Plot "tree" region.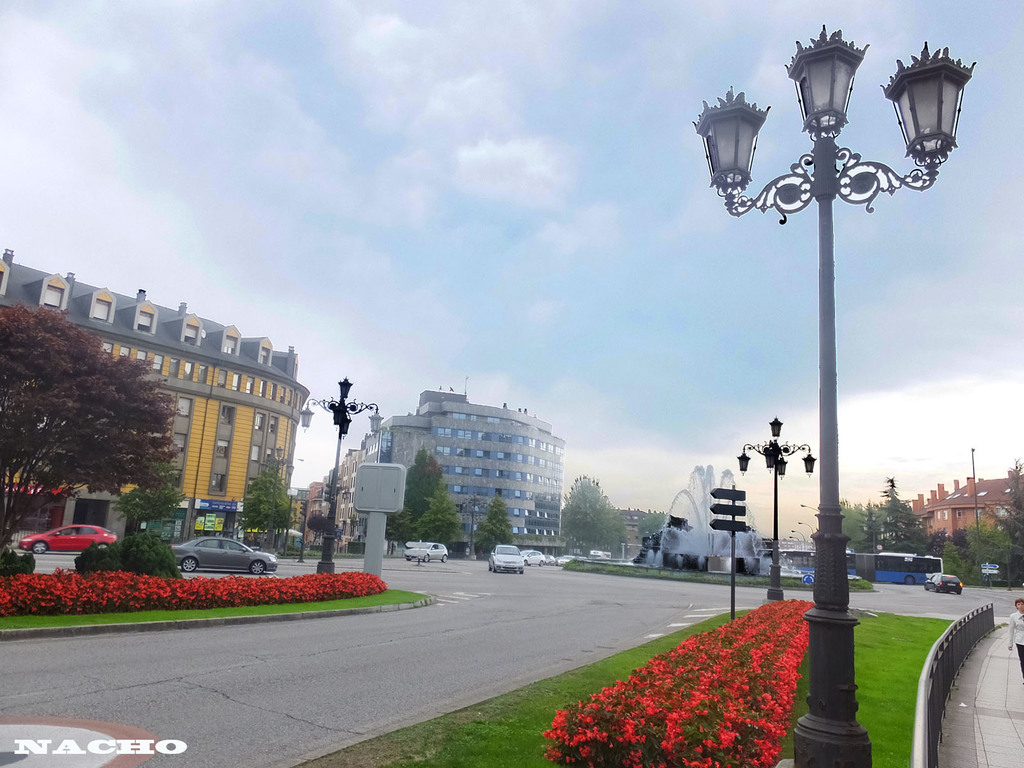
Plotted at pyautogui.locateOnScreen(388, 499, 416, 547).
